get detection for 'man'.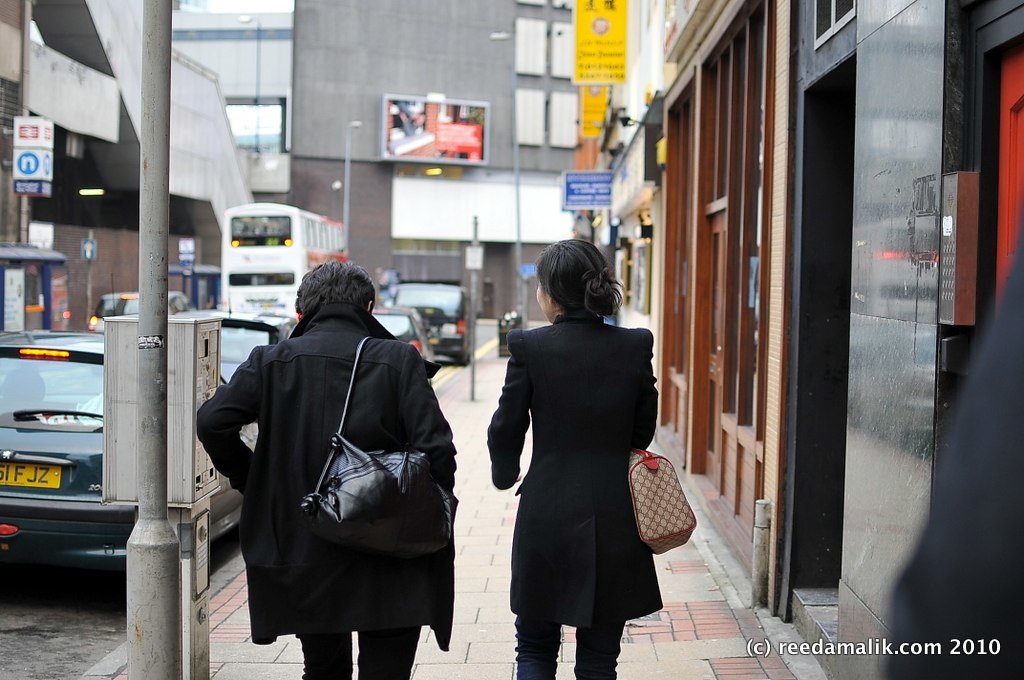
Detection: <region>168, 246, 386, 664</region>.
